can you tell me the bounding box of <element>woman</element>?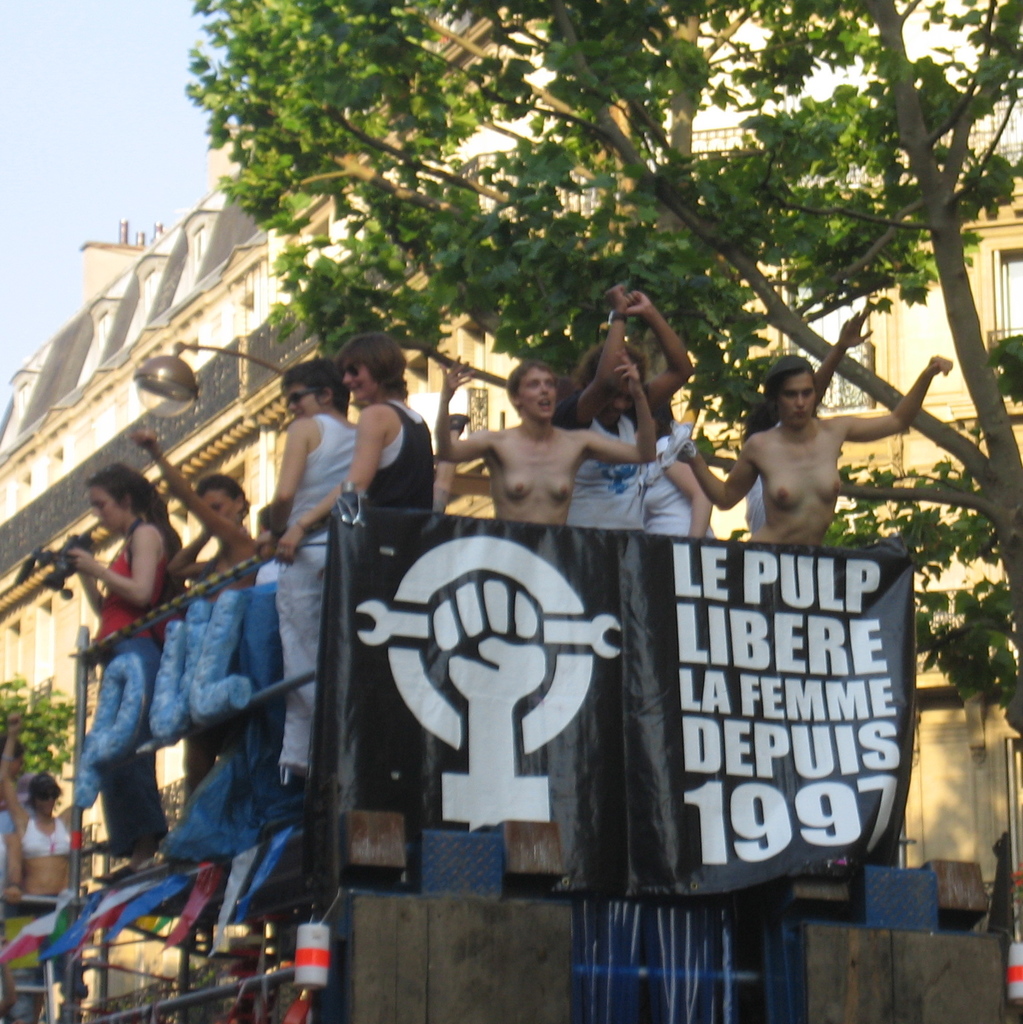
<box>274,336,434,559</box>.
